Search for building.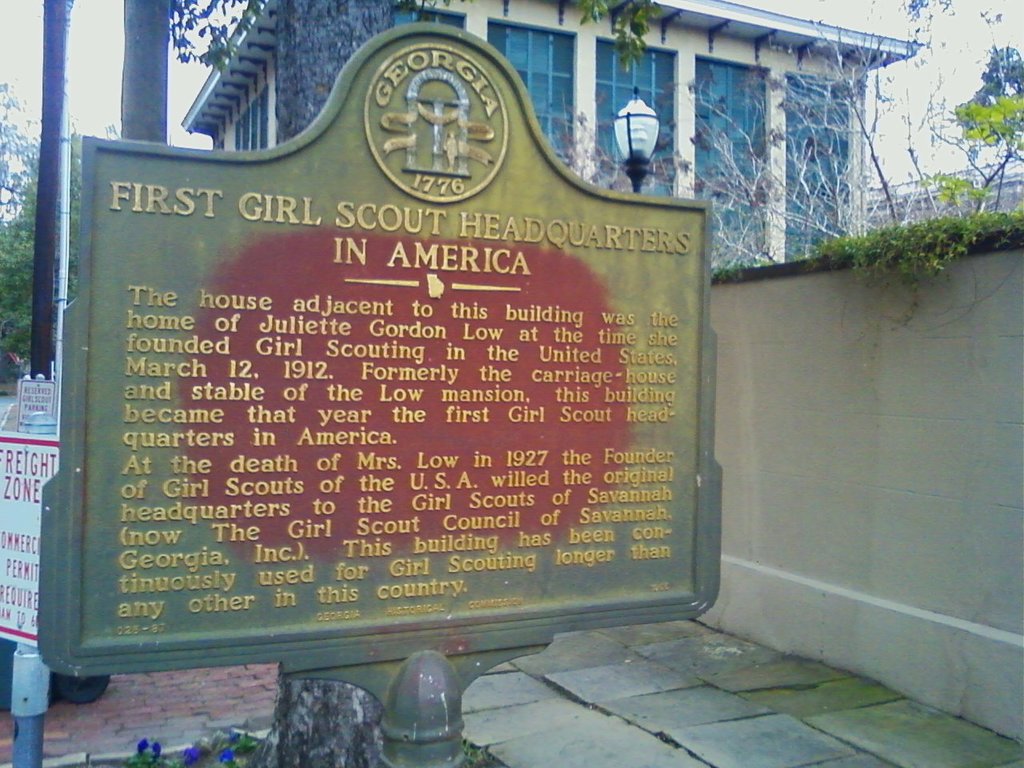
Found at 178/0/920/286.
